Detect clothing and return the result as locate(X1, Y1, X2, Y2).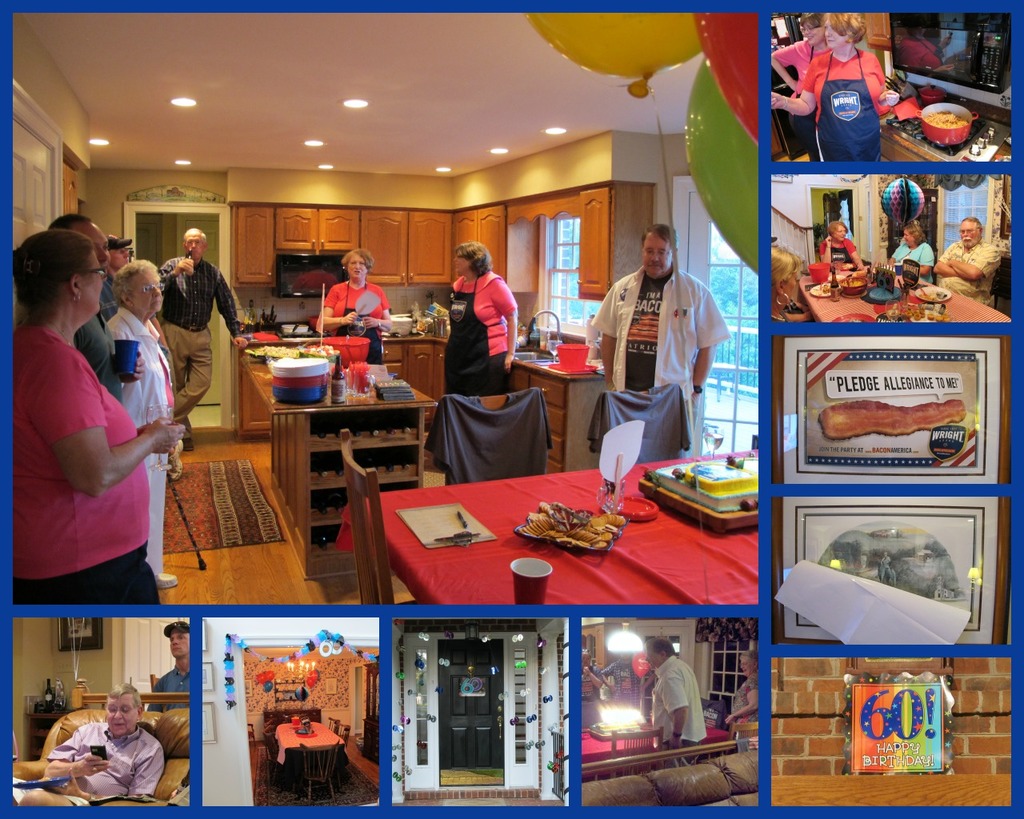
locate(10, 545, 159, 607).
